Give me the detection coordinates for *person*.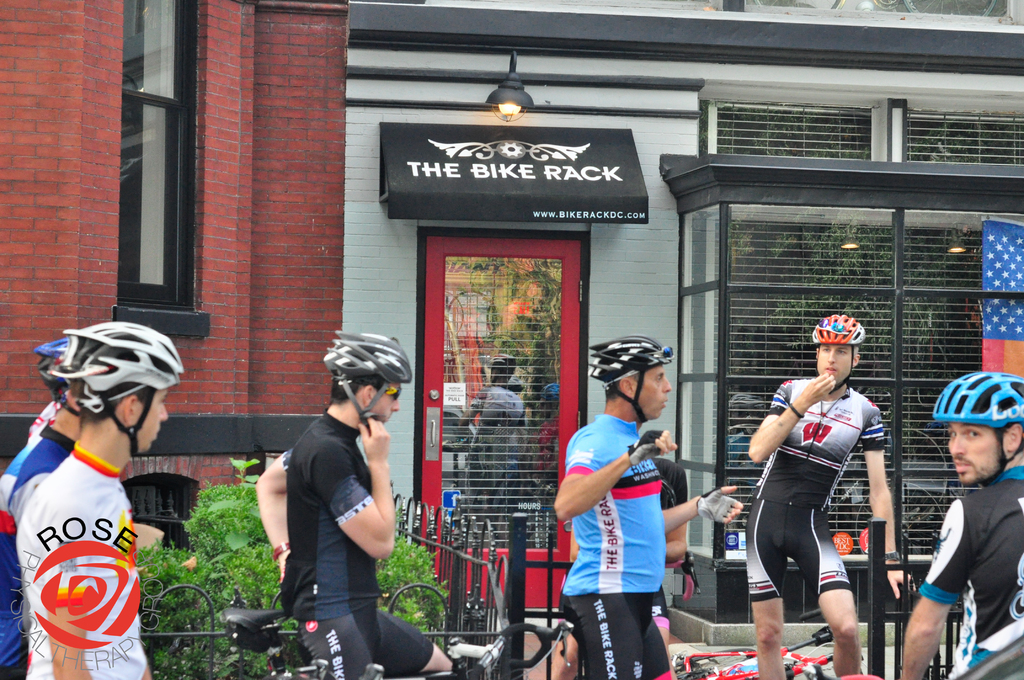
box(17, 320, 180, 679).
